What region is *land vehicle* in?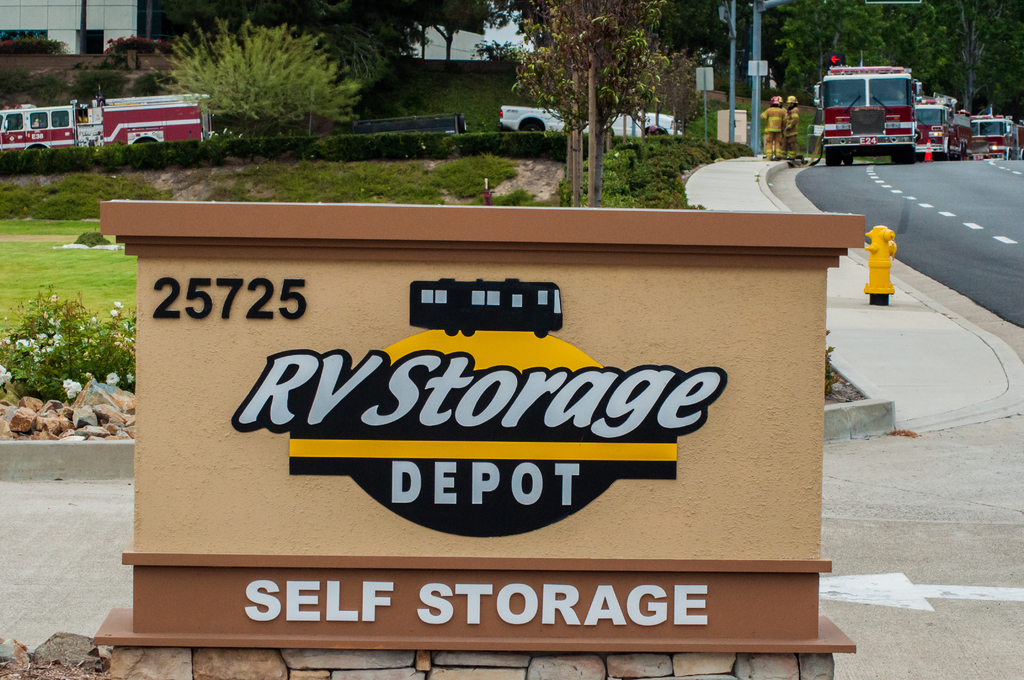
[x1=977, y1=113, x2=1023, y2=154].
